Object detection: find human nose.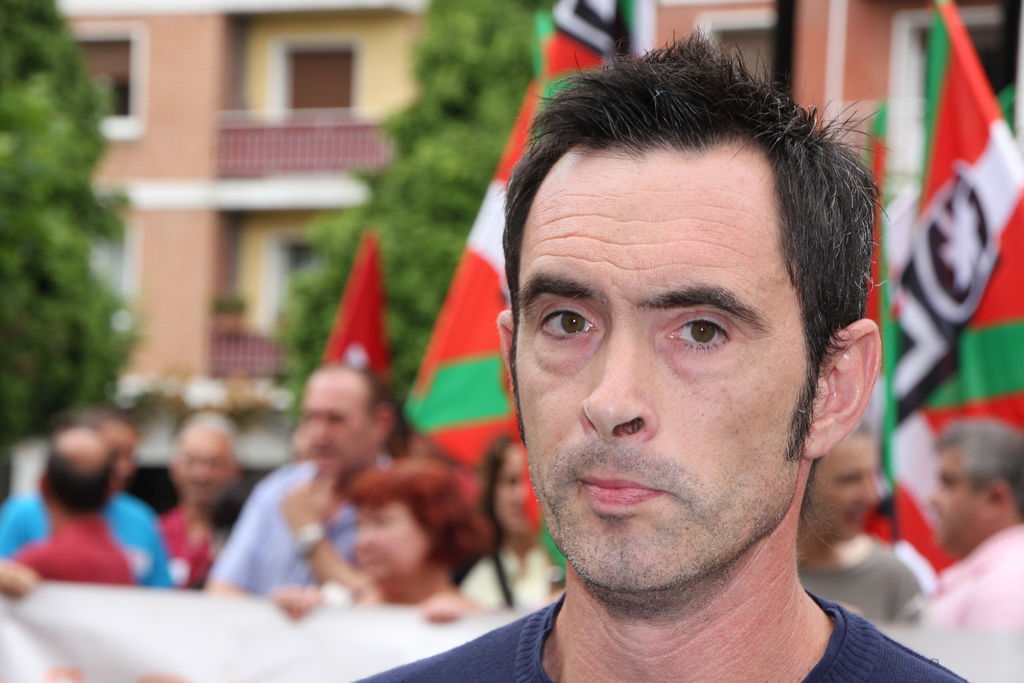
locate(579, 329, 660, 445).
